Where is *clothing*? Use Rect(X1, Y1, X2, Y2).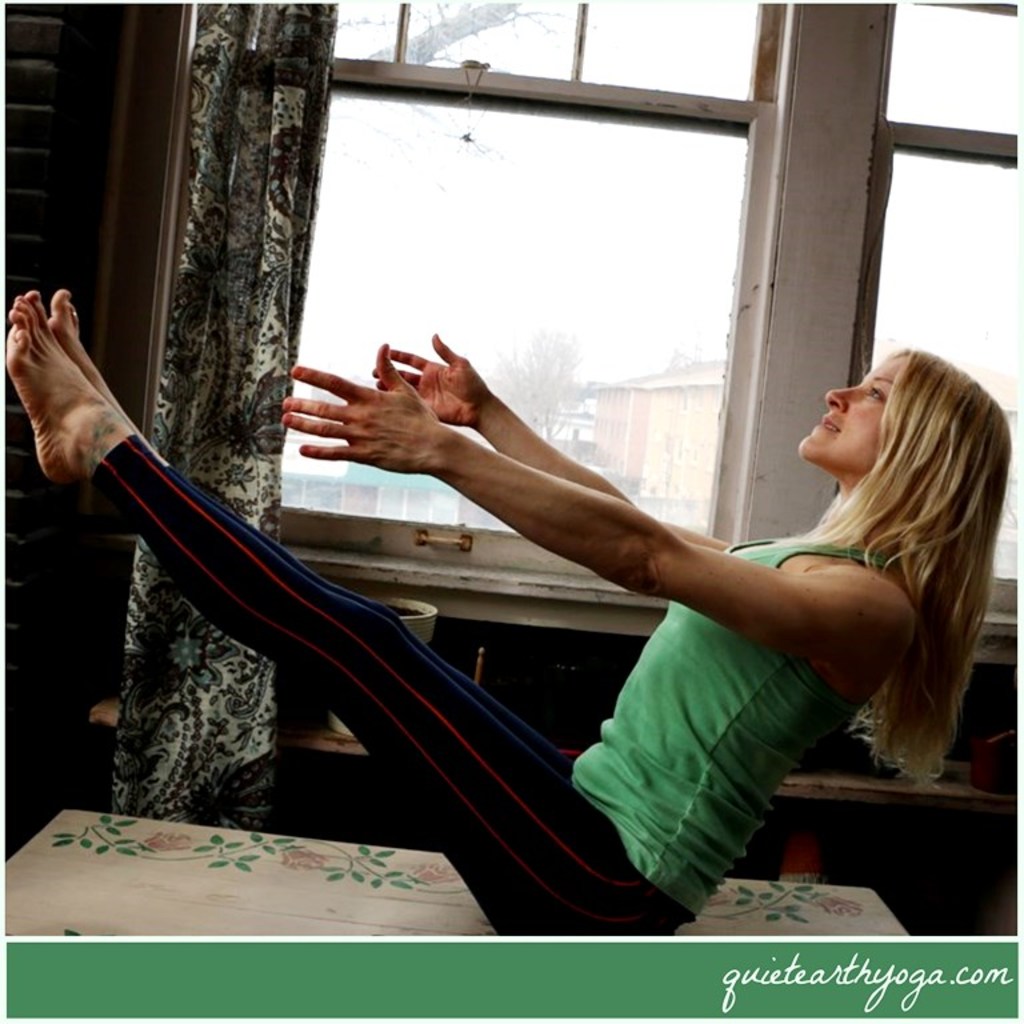
Rect(71, 424, 931, 941).
